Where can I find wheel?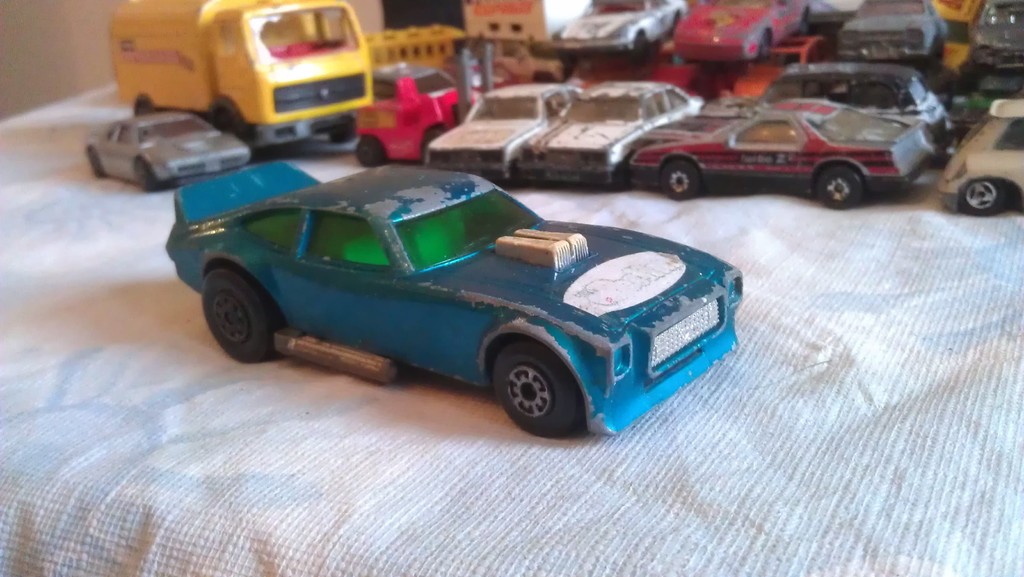
You can find it at (204, 268, 281, 361).
